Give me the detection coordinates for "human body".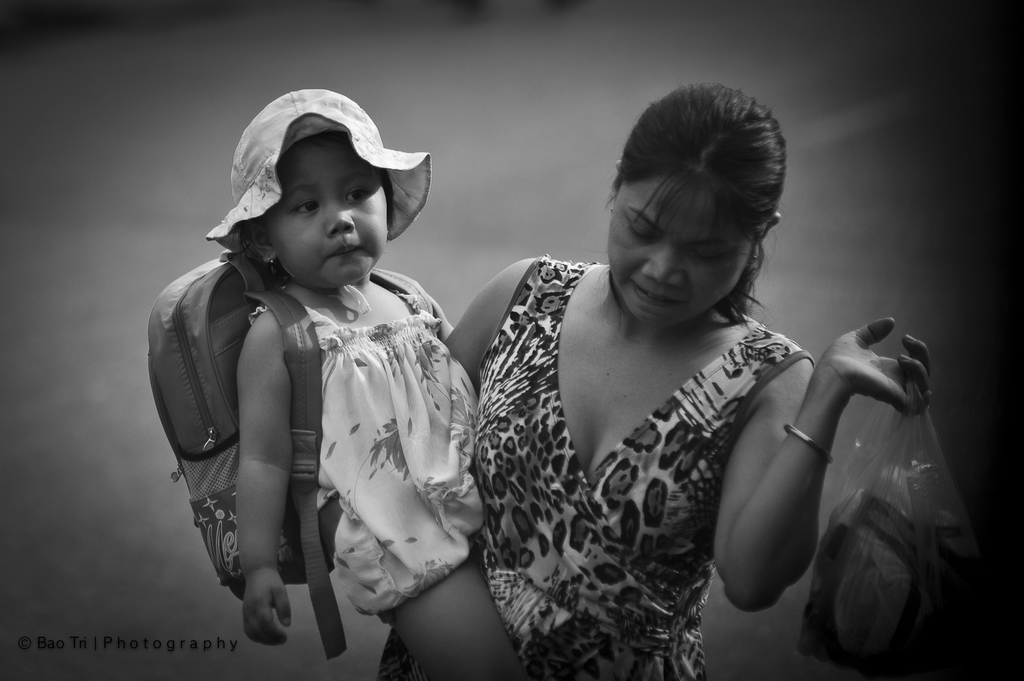
box=[242, 83, 514, 680].
